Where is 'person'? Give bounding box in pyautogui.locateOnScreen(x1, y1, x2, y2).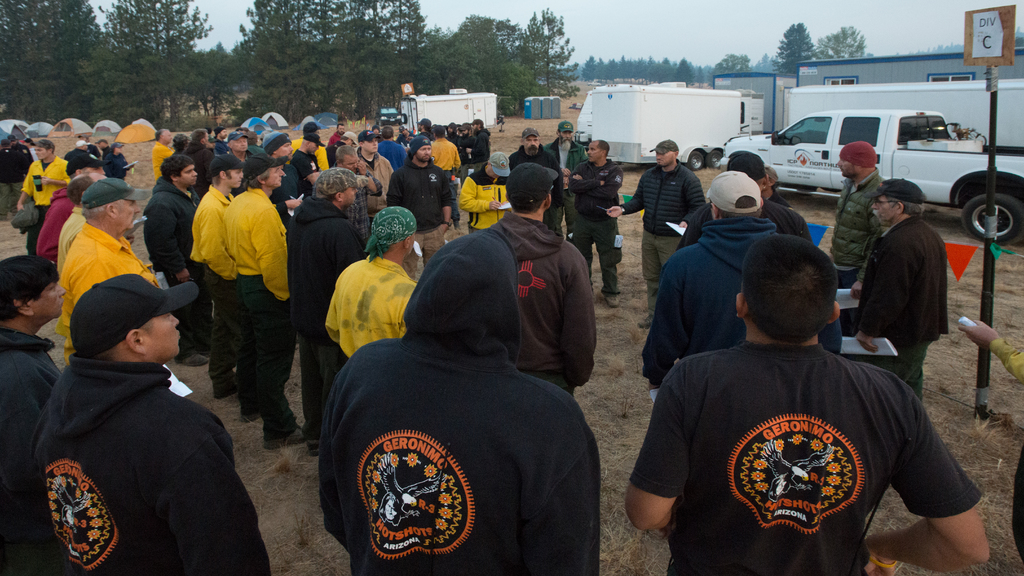
pyautogui.locateOnScreen(282, 167, 372, 450).
